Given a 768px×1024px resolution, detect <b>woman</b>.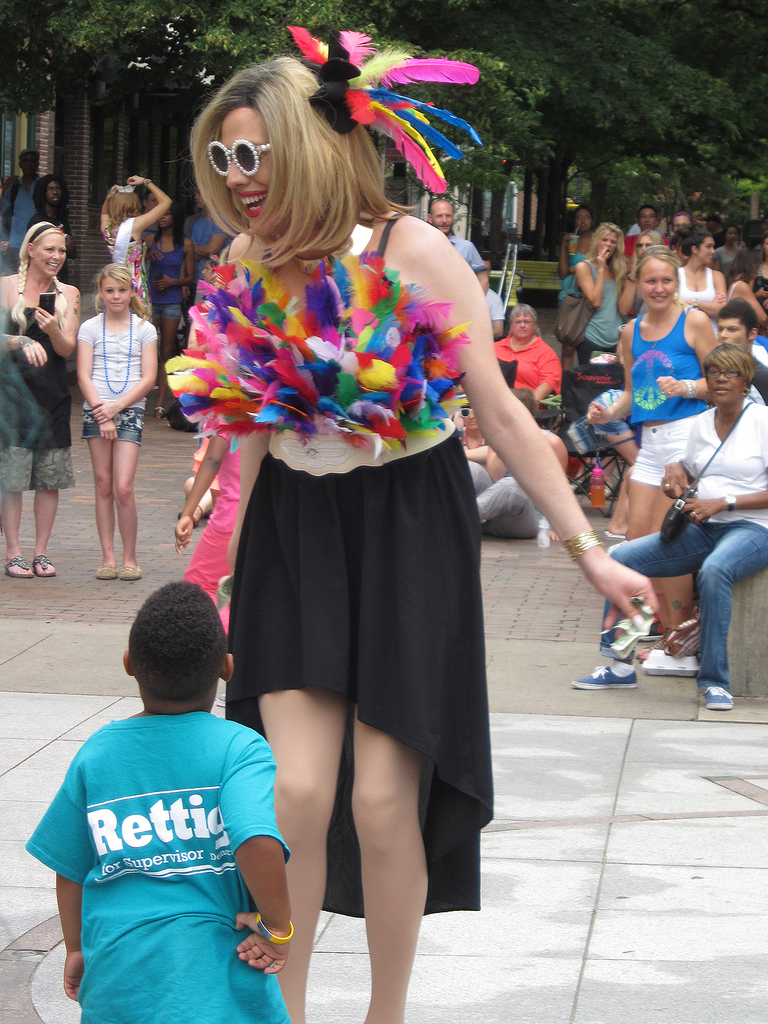
box(582, 241, 724, 655).
